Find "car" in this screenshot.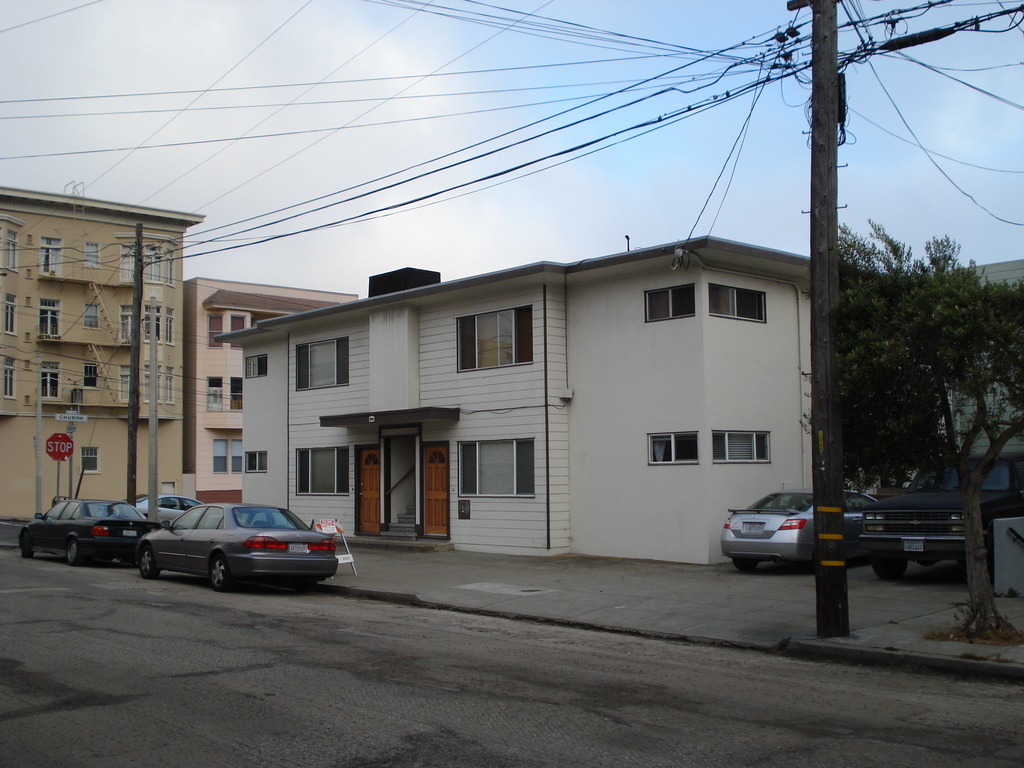
The bounding box for "car" is detection(132, 501, 338, 593).
